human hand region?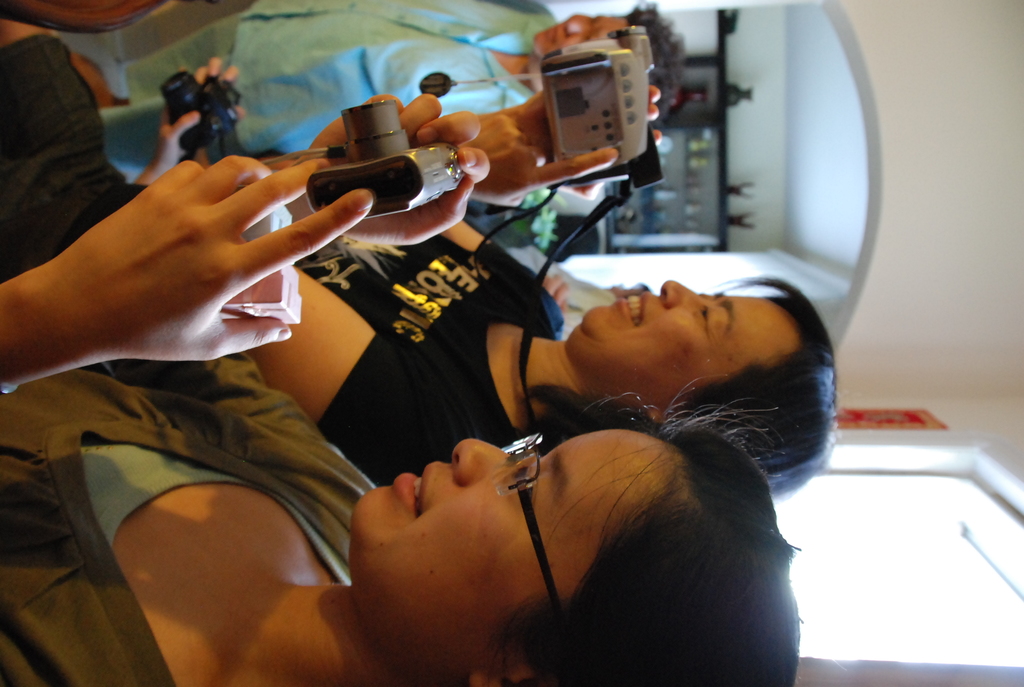
(159, 102, 203, 160)
